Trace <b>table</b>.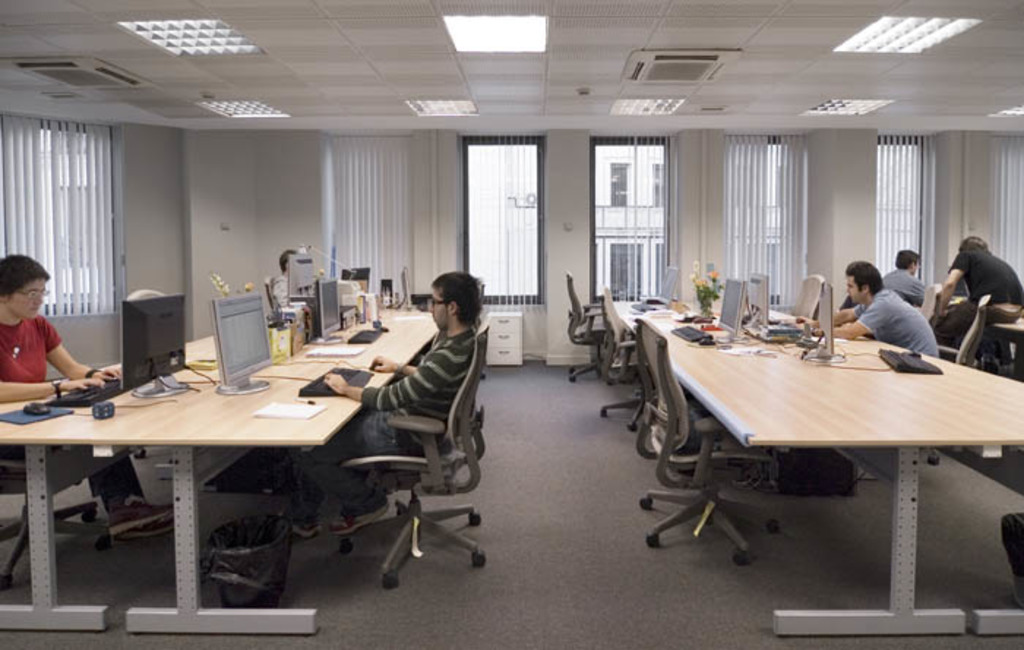
Traced to 628,319,1002,589.
